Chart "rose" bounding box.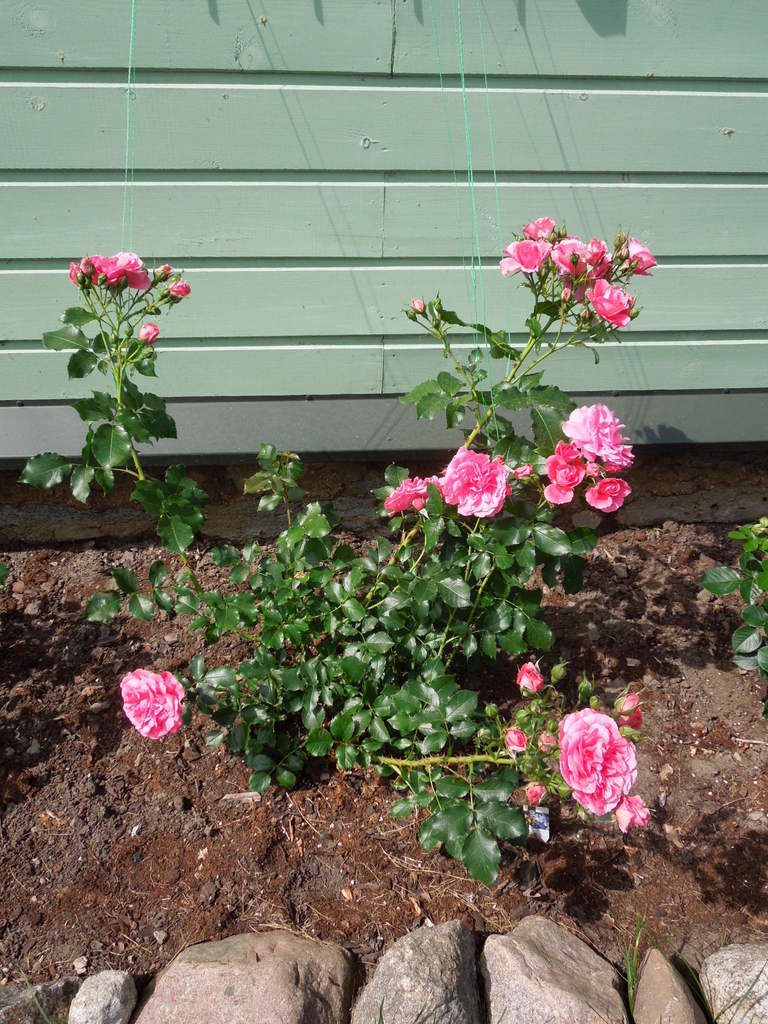
Charted: (x1=70, y1=262, x2=83, y2=285).
